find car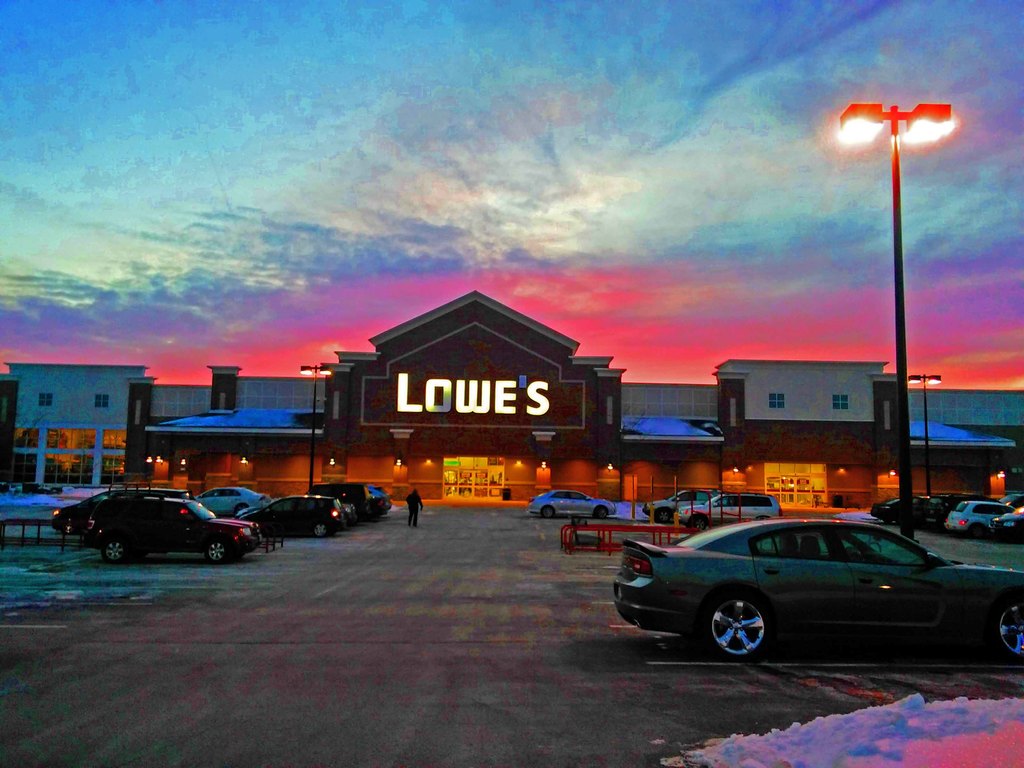
box=[993, 490, 1020, 508]
